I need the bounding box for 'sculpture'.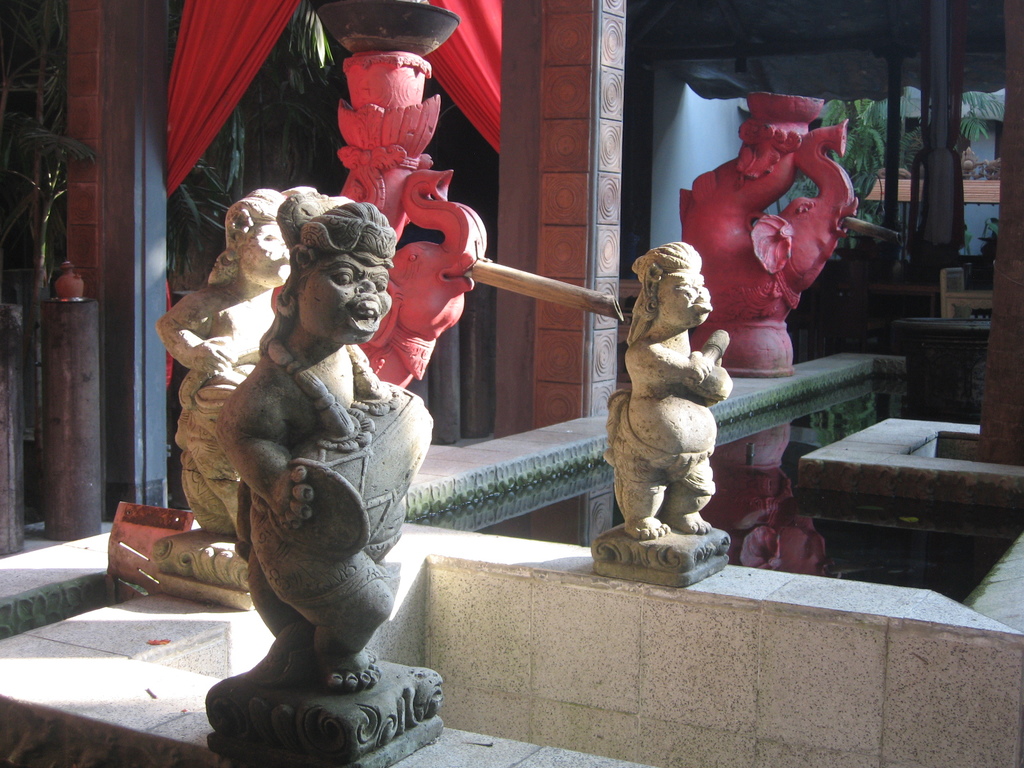
Here it is: pyautogui.locateOnScreen(149, 184, 268, 616).
